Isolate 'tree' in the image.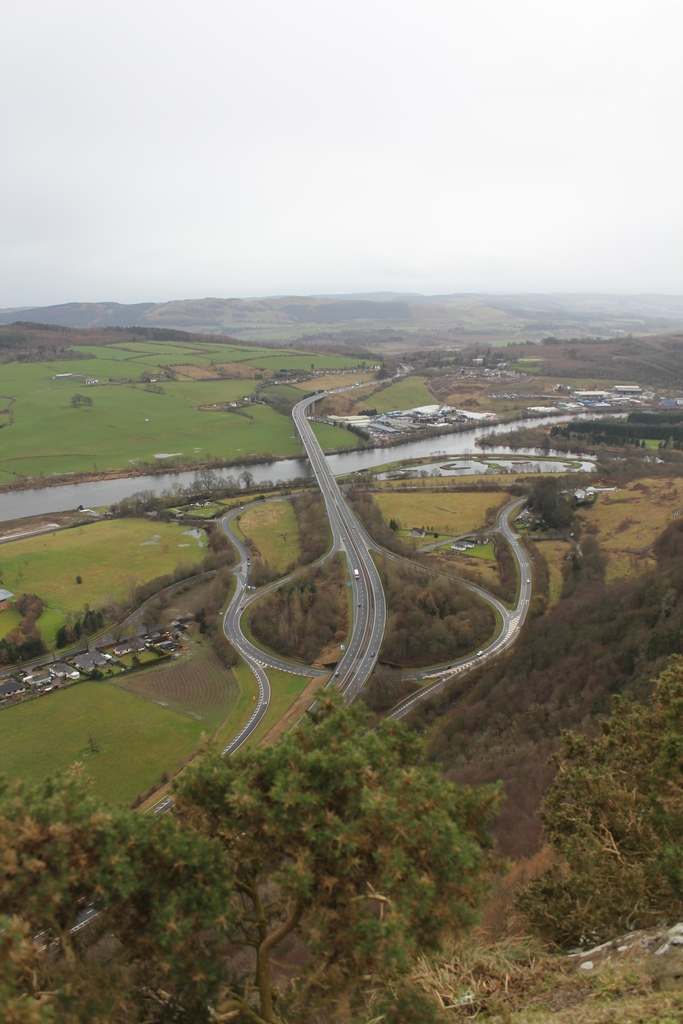
Isolated region: pyautogui.locateOnScreen(0, 691, 509, 1023).
